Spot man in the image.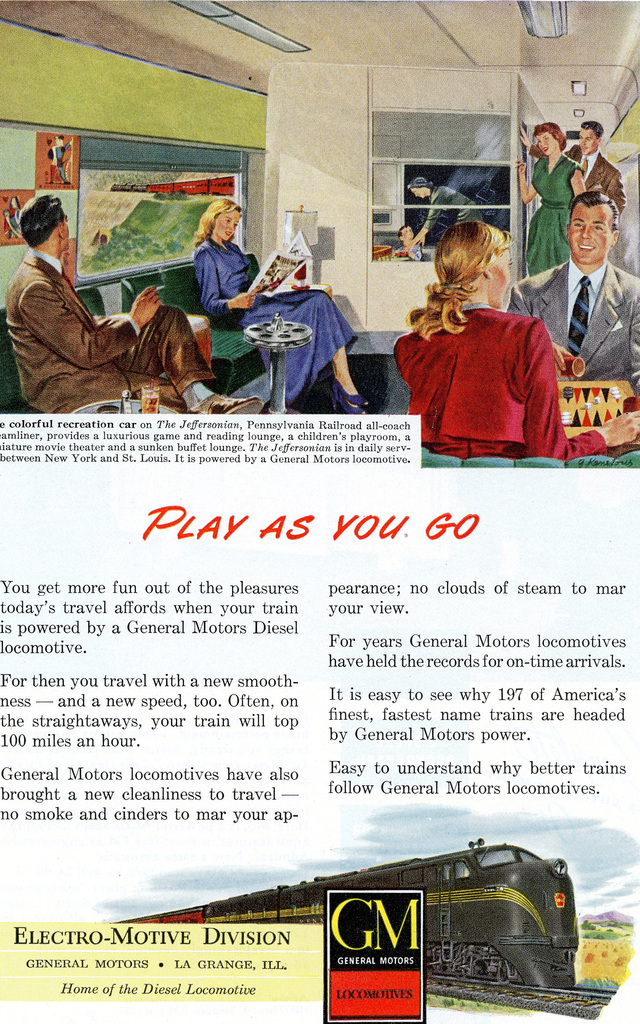
man found at region(8, 168, 168, 405).
